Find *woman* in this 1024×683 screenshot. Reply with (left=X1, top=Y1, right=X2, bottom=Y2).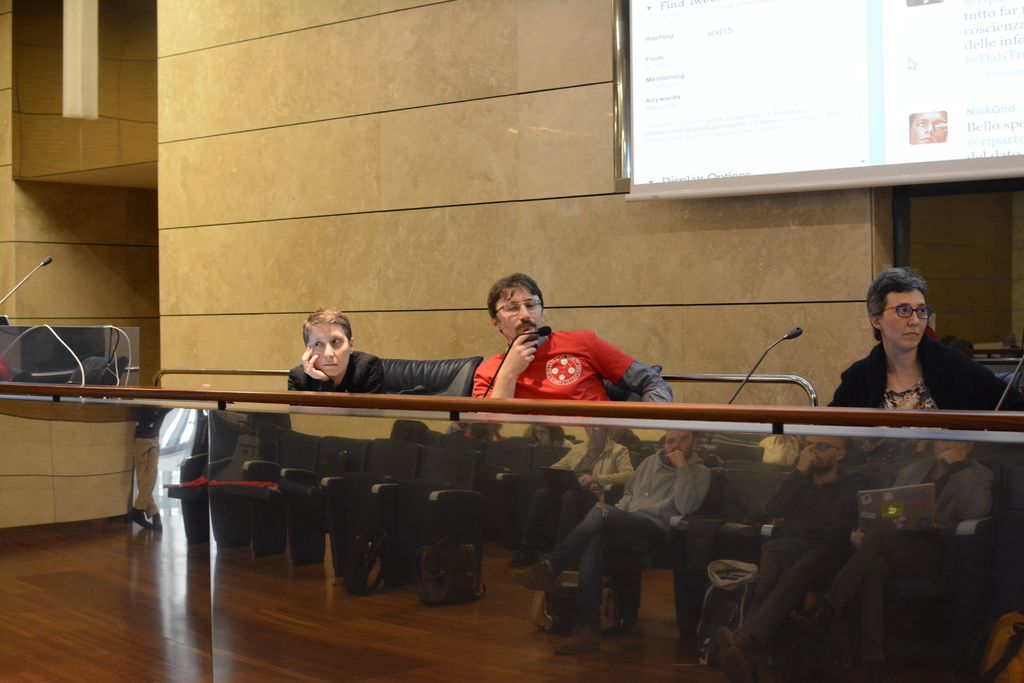
(left=284, top=308, right=388, bottom=389).
